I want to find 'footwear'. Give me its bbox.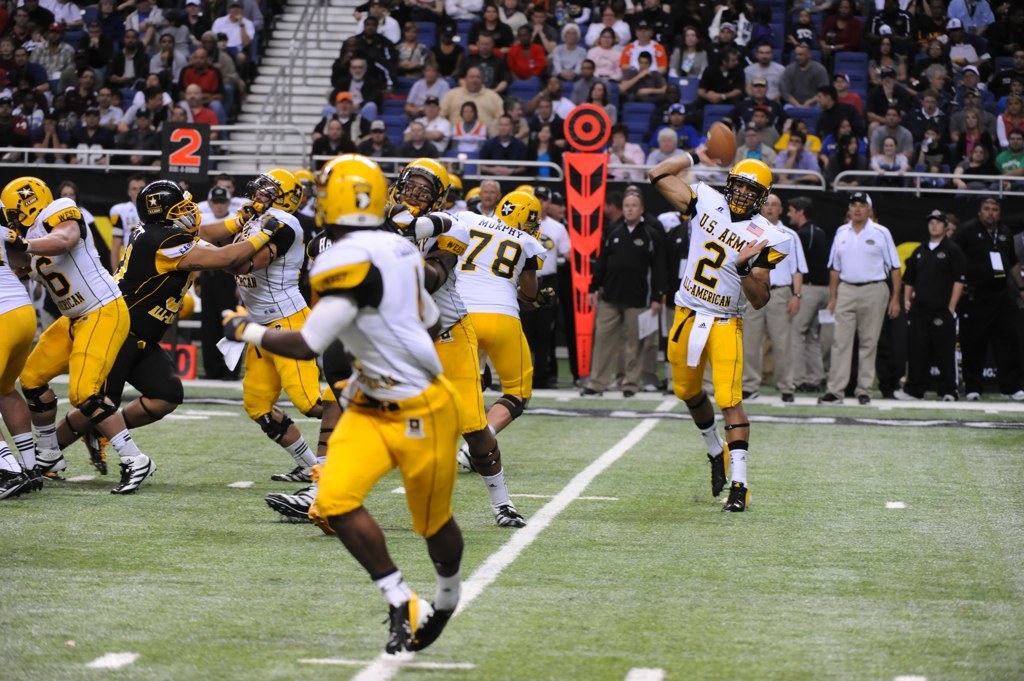
detection(403, 585, 461, 652).
